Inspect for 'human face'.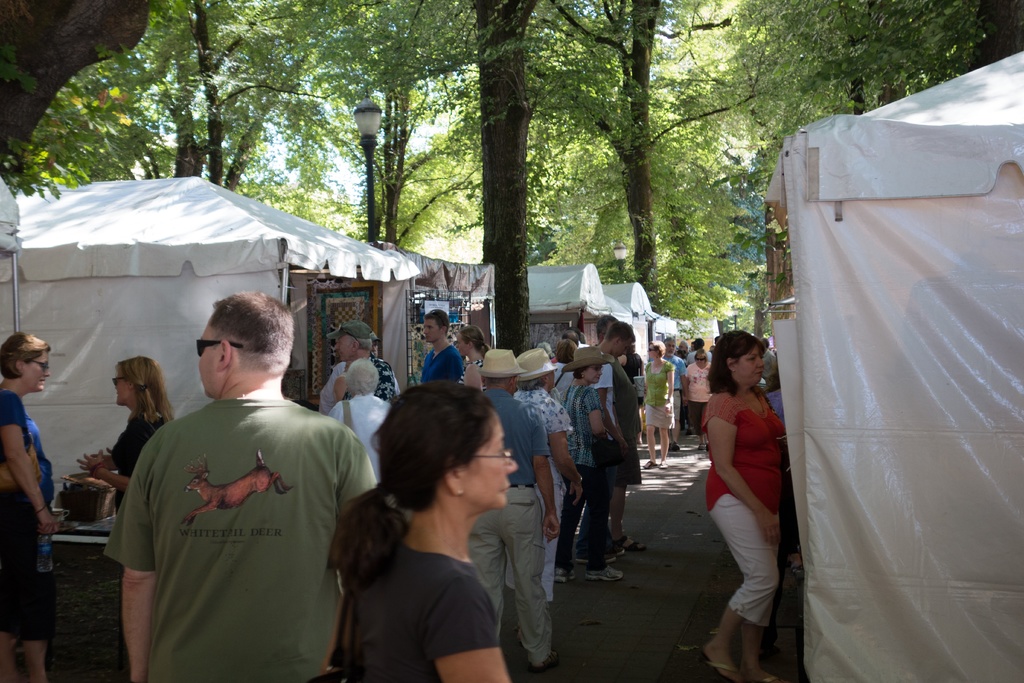
Inspection: 614/340/630/357.
